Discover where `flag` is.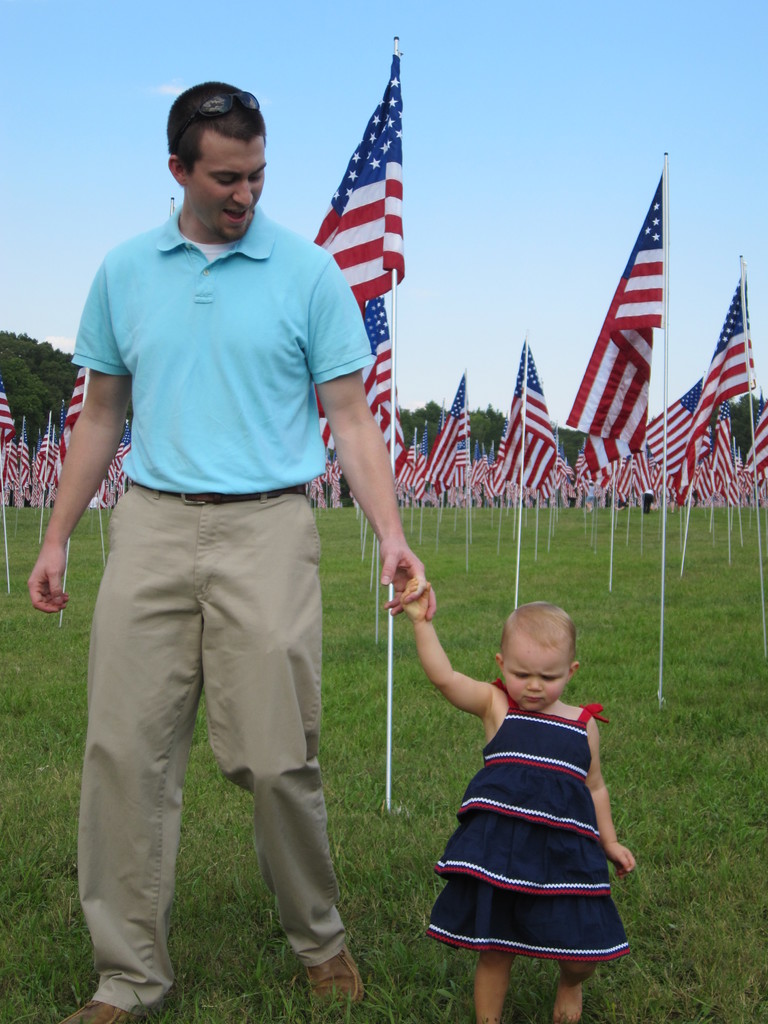
Discovered at 344,292,405,442.
